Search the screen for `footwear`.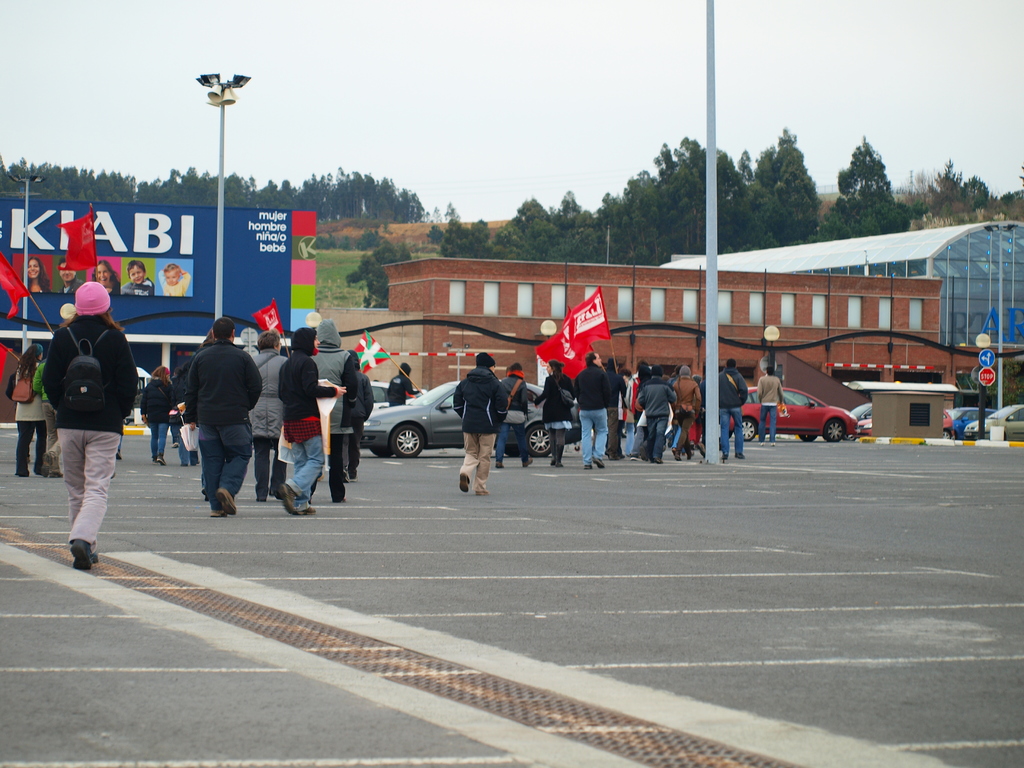
Found at select_region(759, 440, 763, 446).
